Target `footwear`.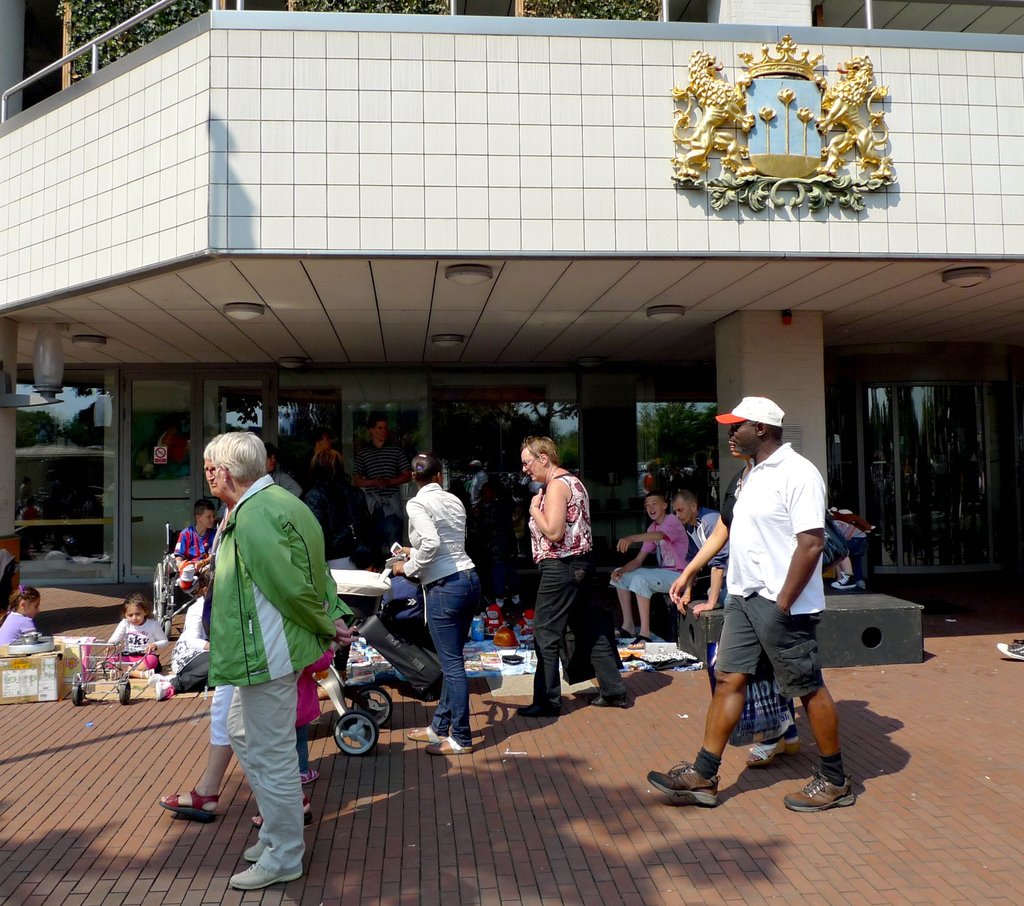
Target region: detection(252, 790, 315, 828).
